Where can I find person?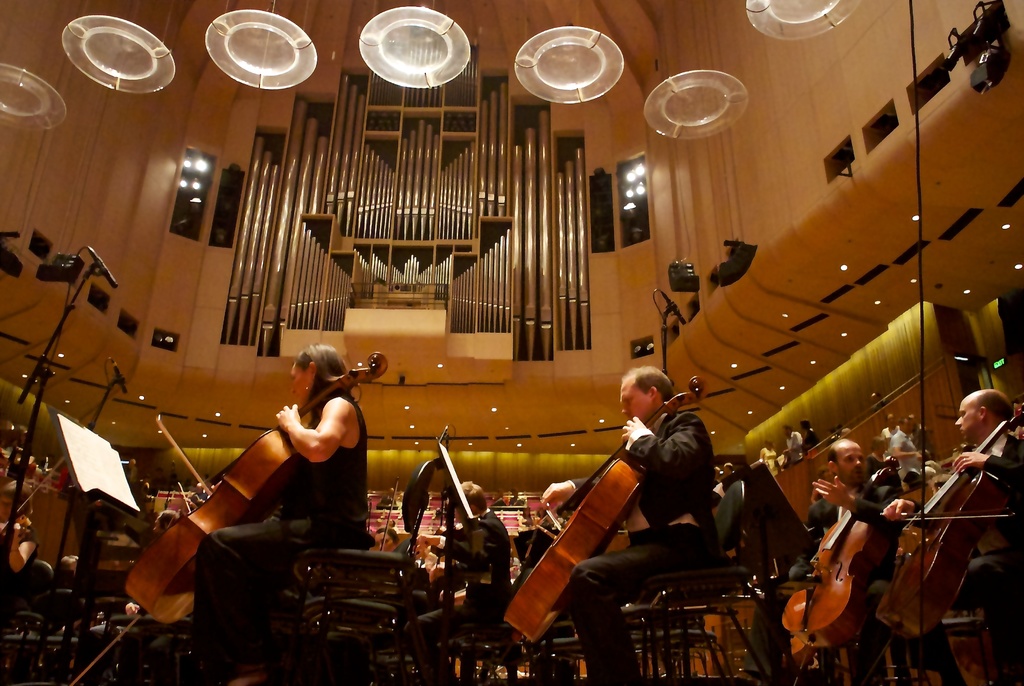
You can find it at box(377, 488, 399, 510).
